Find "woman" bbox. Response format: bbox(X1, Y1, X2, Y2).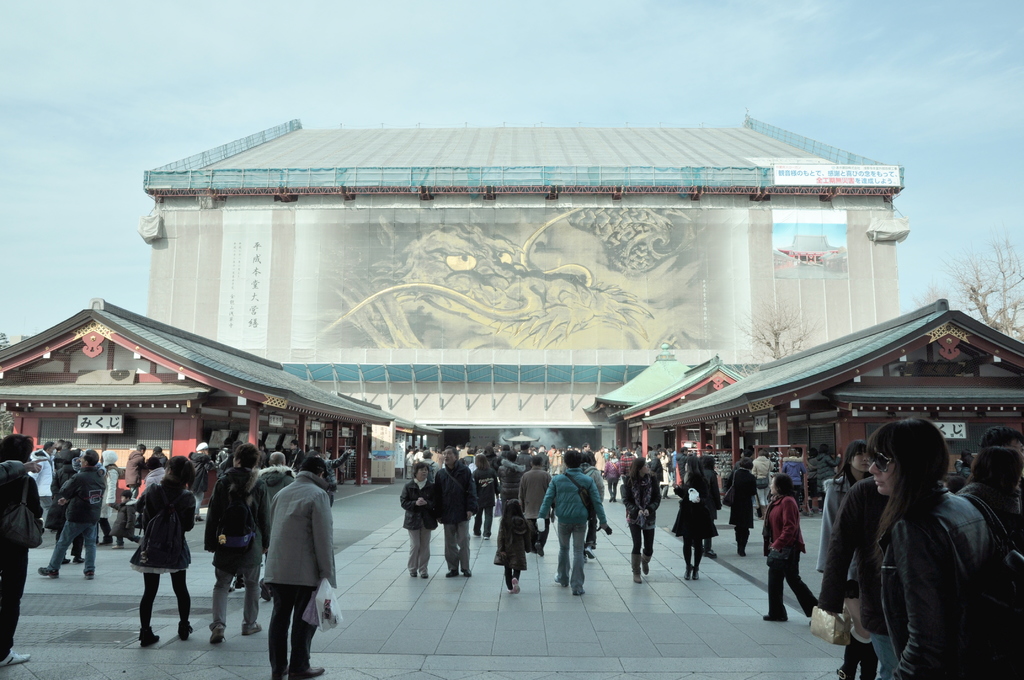
bbox(835, 418, 1002, 679).
